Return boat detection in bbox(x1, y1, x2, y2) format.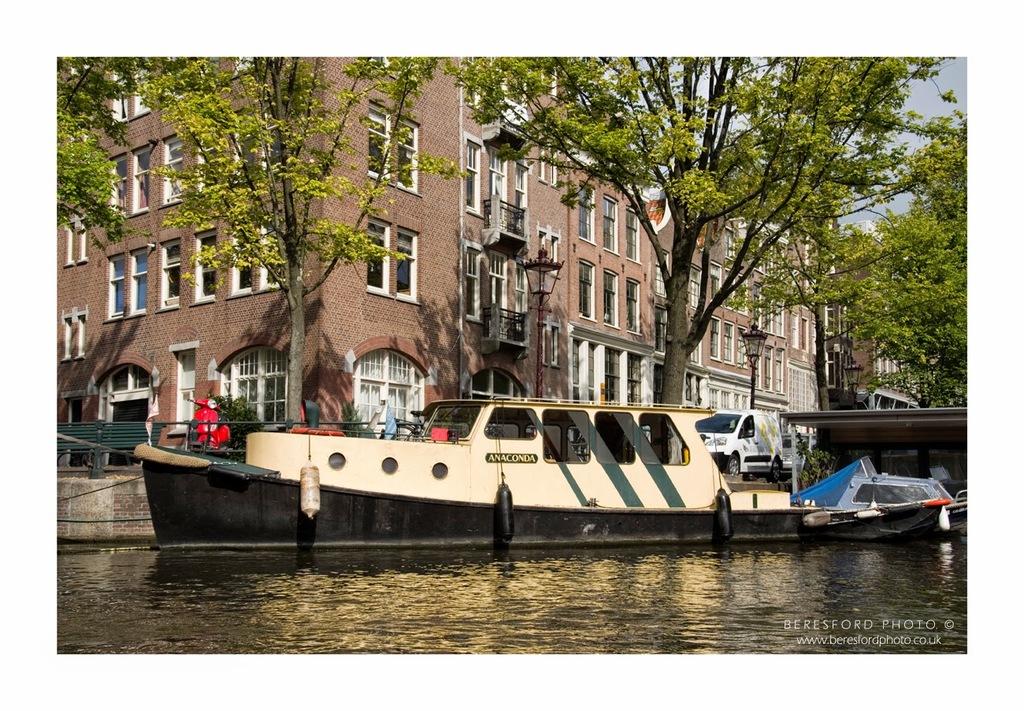
bbox(783, 449, 970, 534).
